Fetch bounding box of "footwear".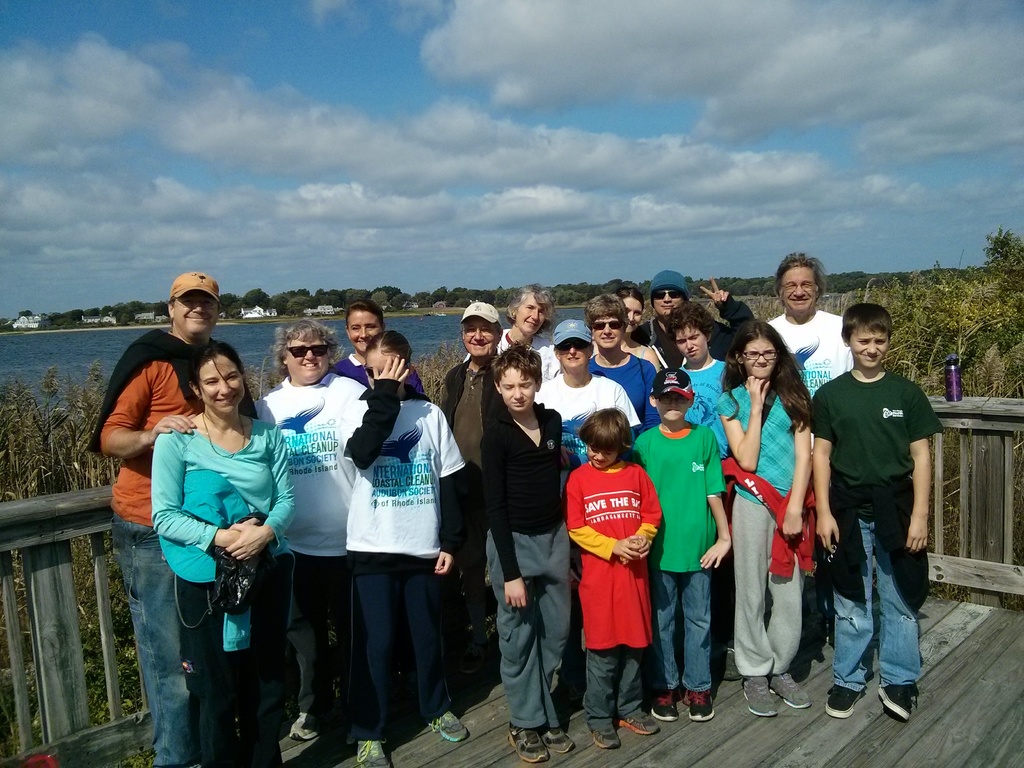
Bbox: (684,691,715,723).
